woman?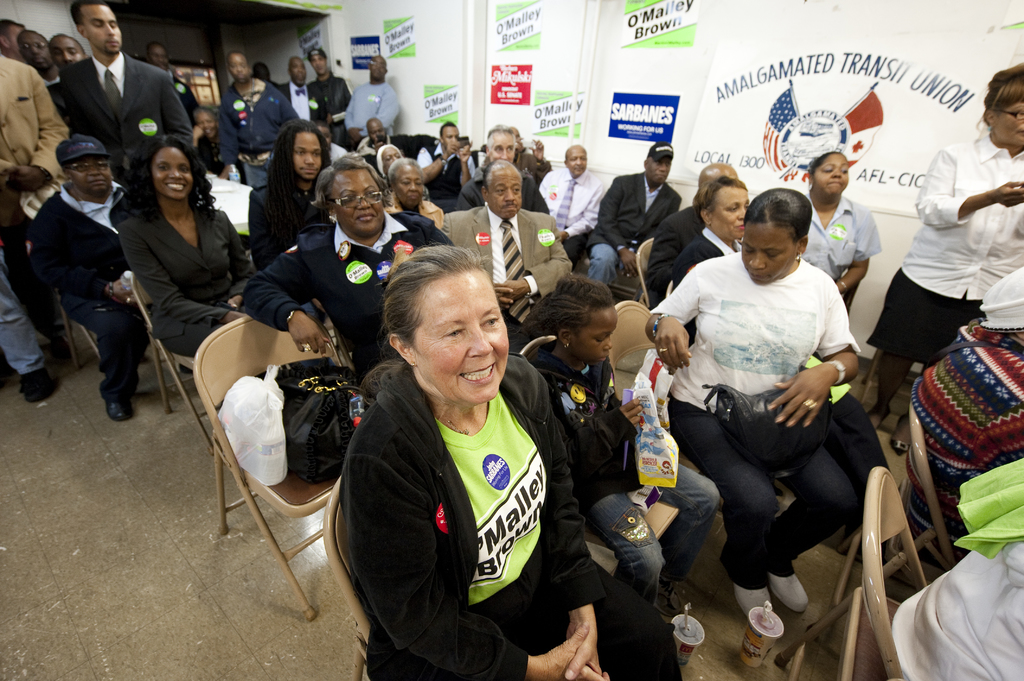
[x1=250, y1=153, x2=454, y2=376]
